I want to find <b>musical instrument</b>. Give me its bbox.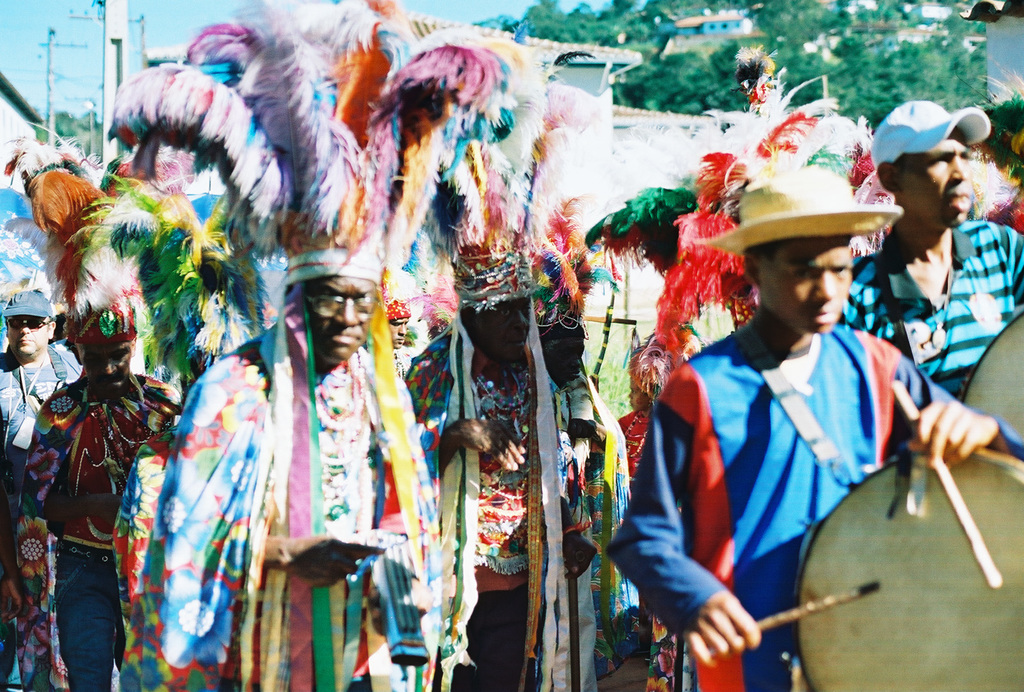
bbox=[955, 303, 1023, 471].
